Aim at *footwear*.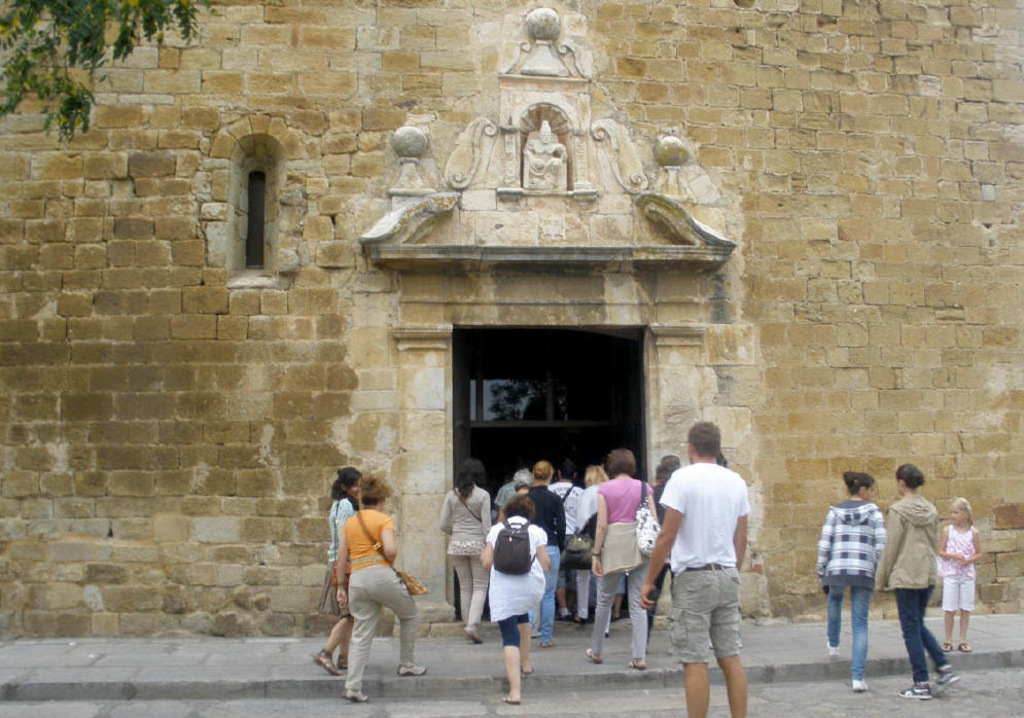
Aimed at BBox(559, 609, 574, 621).
